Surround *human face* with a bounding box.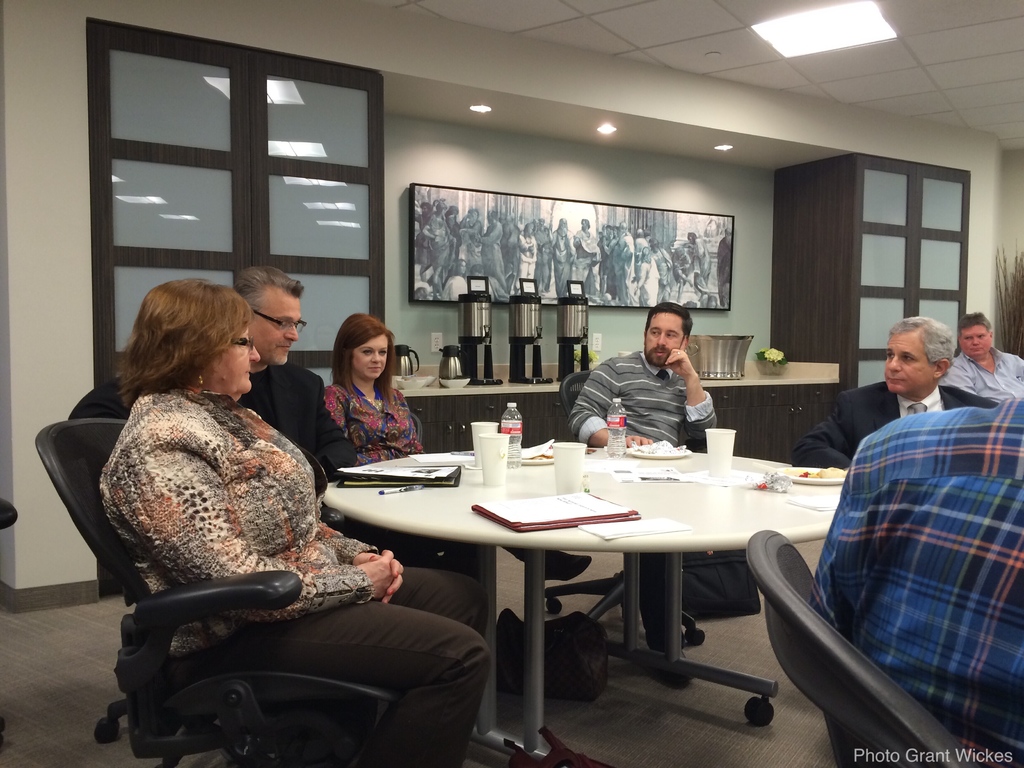
645, 311, 686, 367.
